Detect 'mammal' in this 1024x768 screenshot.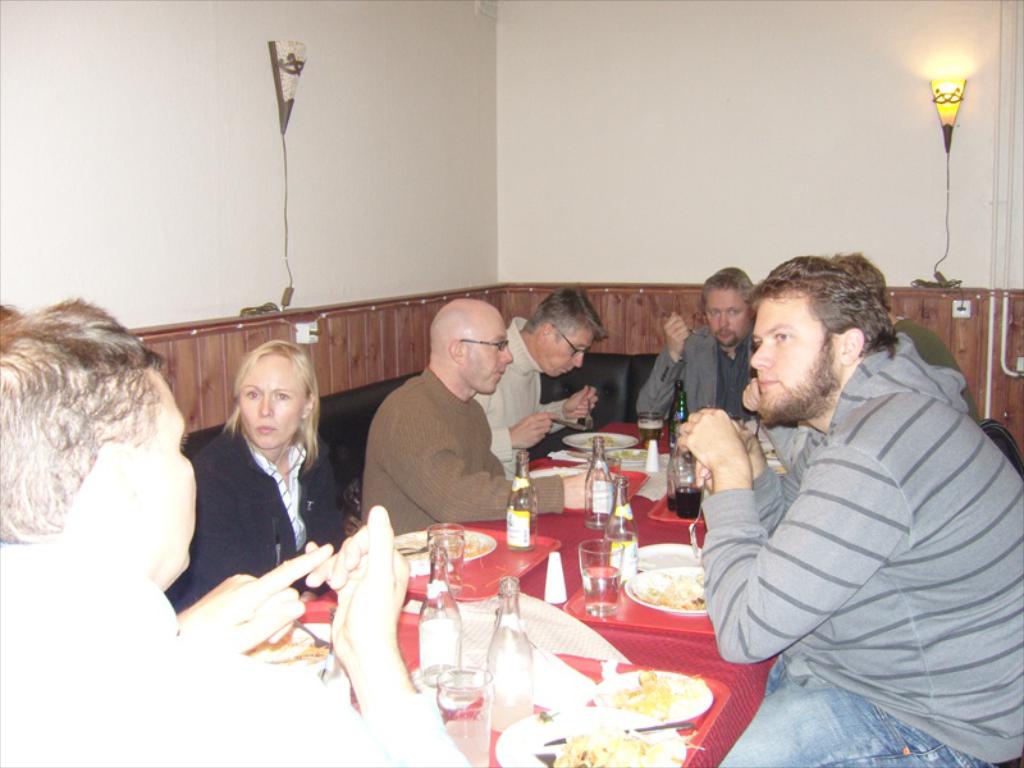
Detection: crop(744, 247, 980, 425).
